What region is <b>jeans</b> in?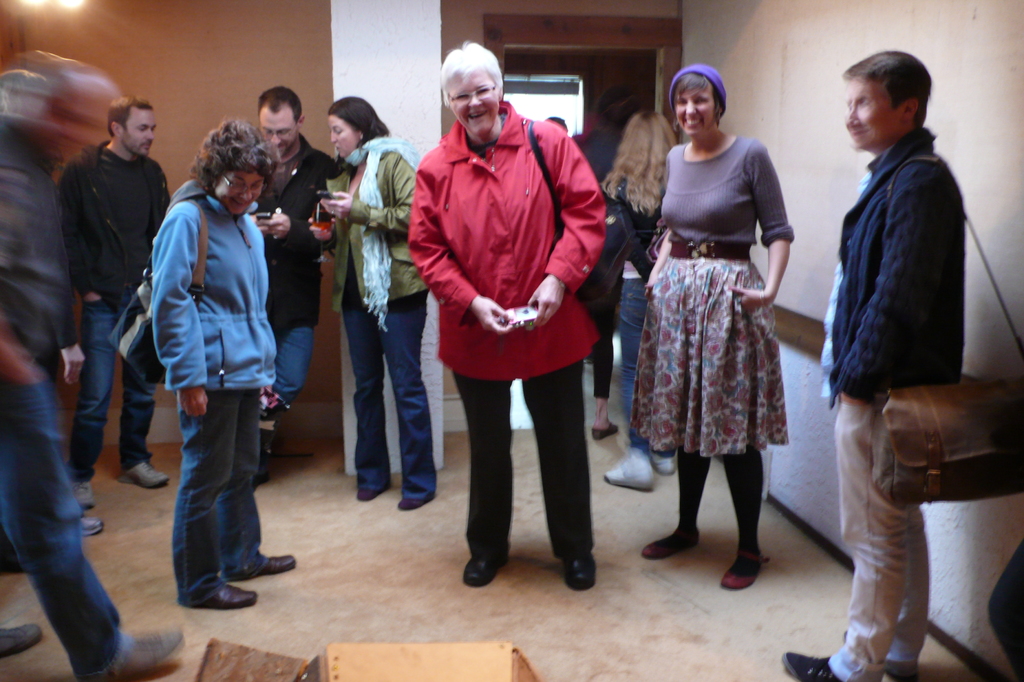
[1, 374, 125, 681].
